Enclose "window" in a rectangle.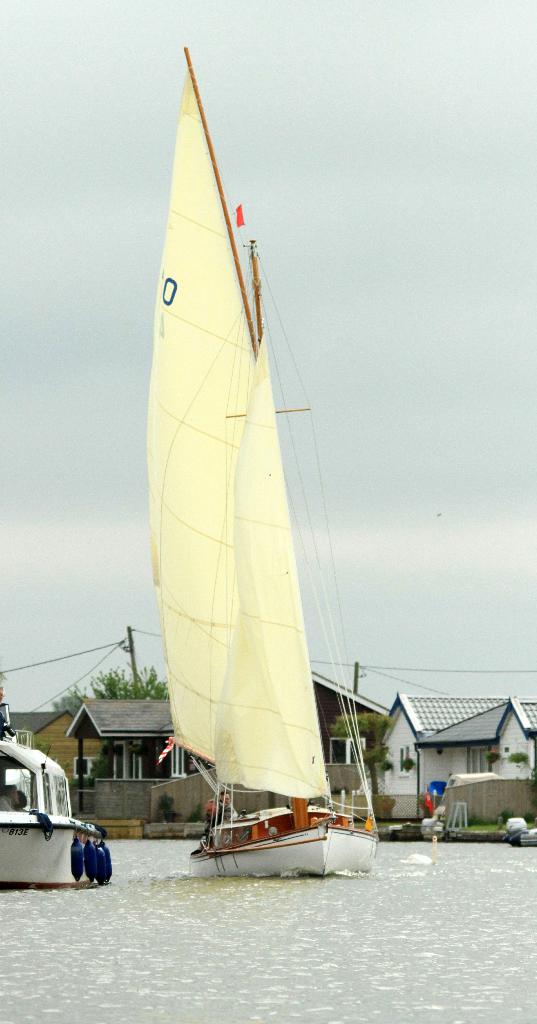
box=[390, 746, 406, 774].
